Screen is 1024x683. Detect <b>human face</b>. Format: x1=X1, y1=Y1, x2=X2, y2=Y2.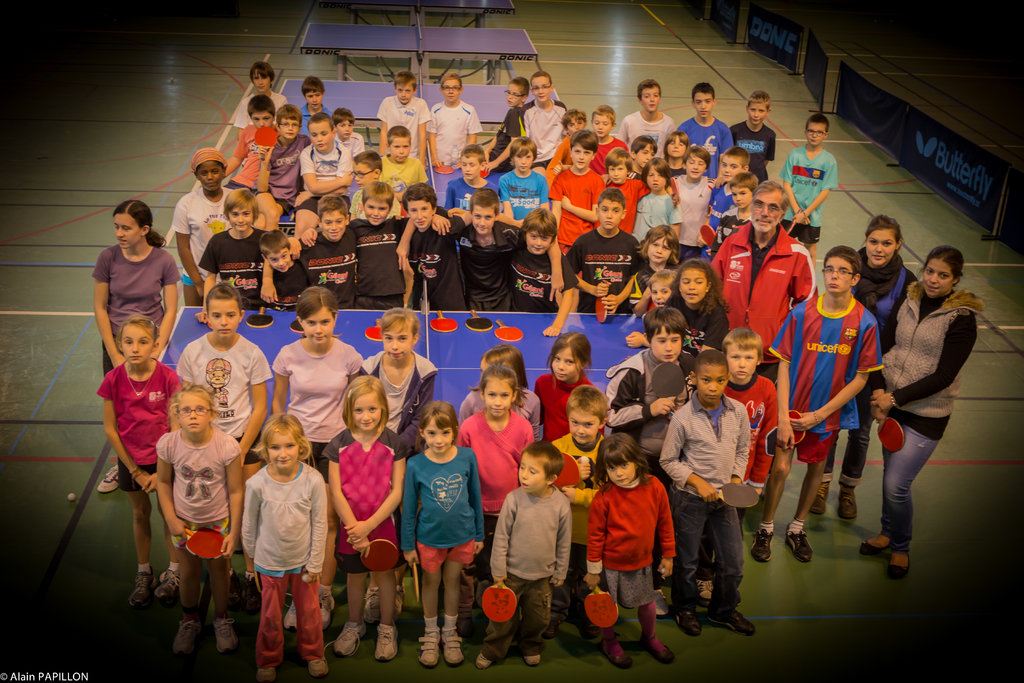
x1=204, y1=296, x2=242, y2=345.
